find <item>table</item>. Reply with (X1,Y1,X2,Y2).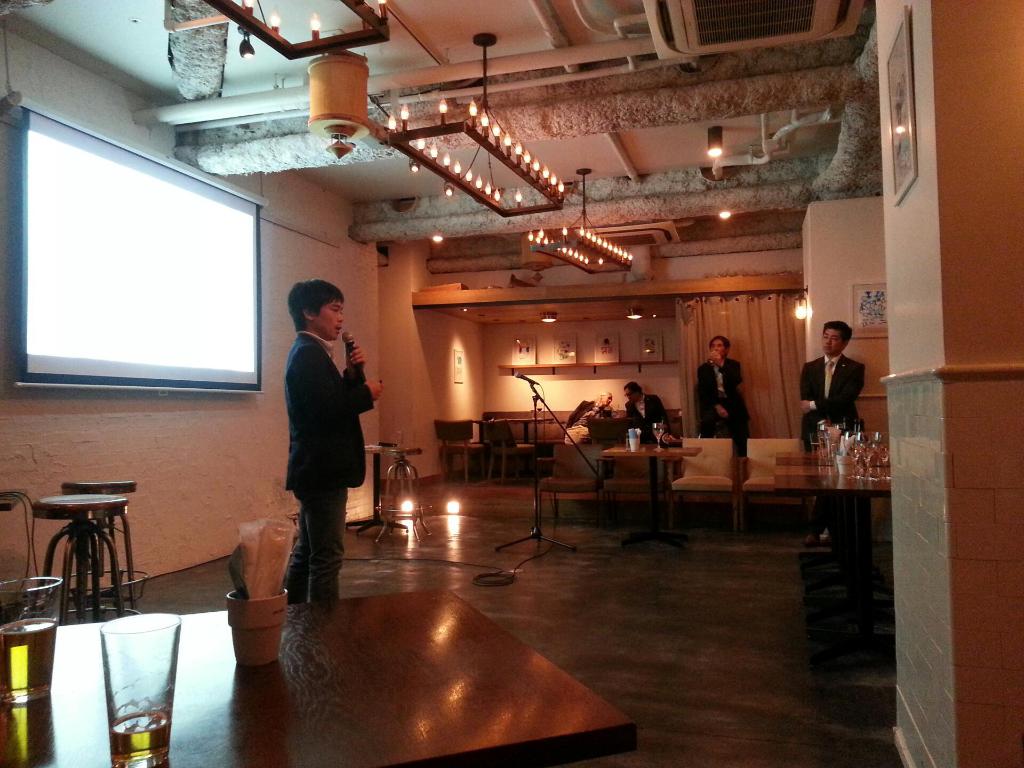
(768,424,899,552).
